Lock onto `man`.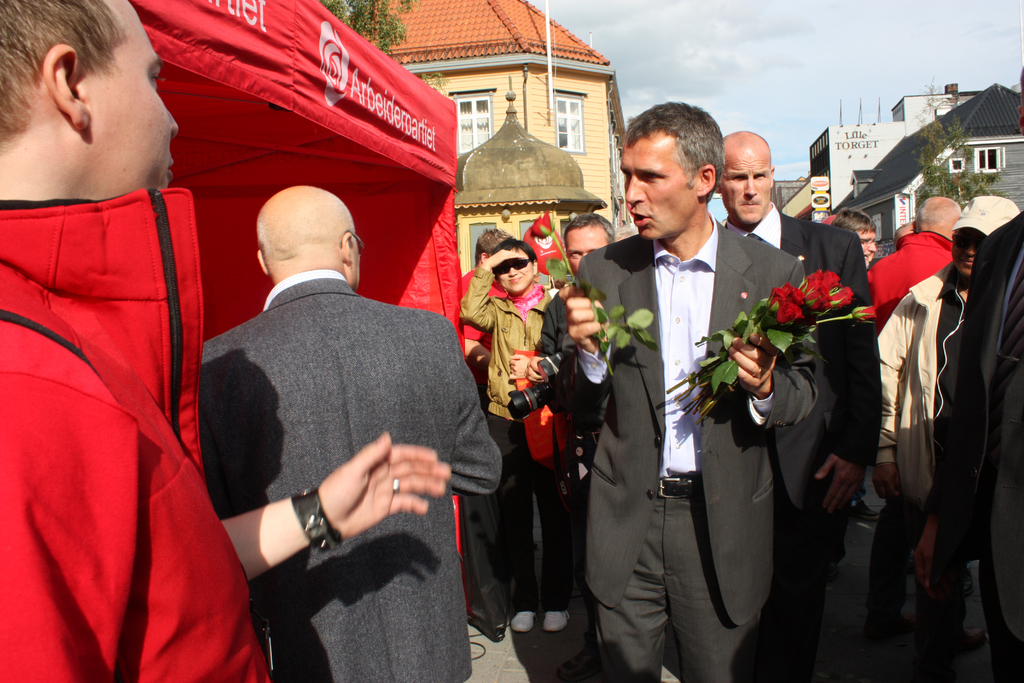
Locked: [461, 225, 516, 370].
